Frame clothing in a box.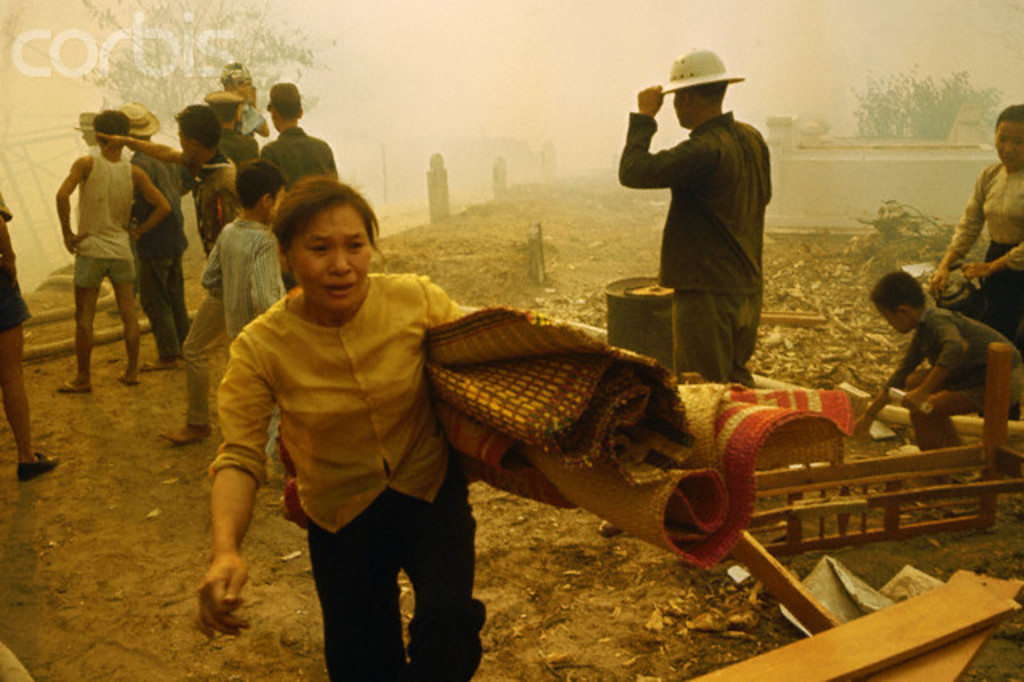
region(187, 158, 248, 250).
